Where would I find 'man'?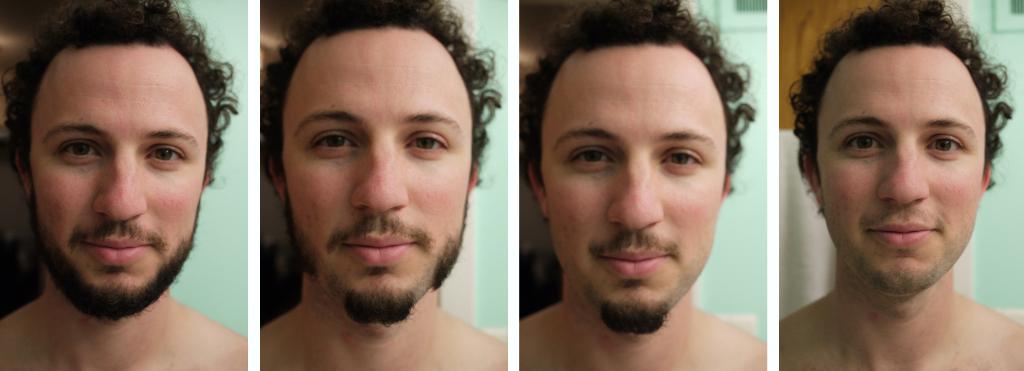
At 764, 6, 1023, 361.
